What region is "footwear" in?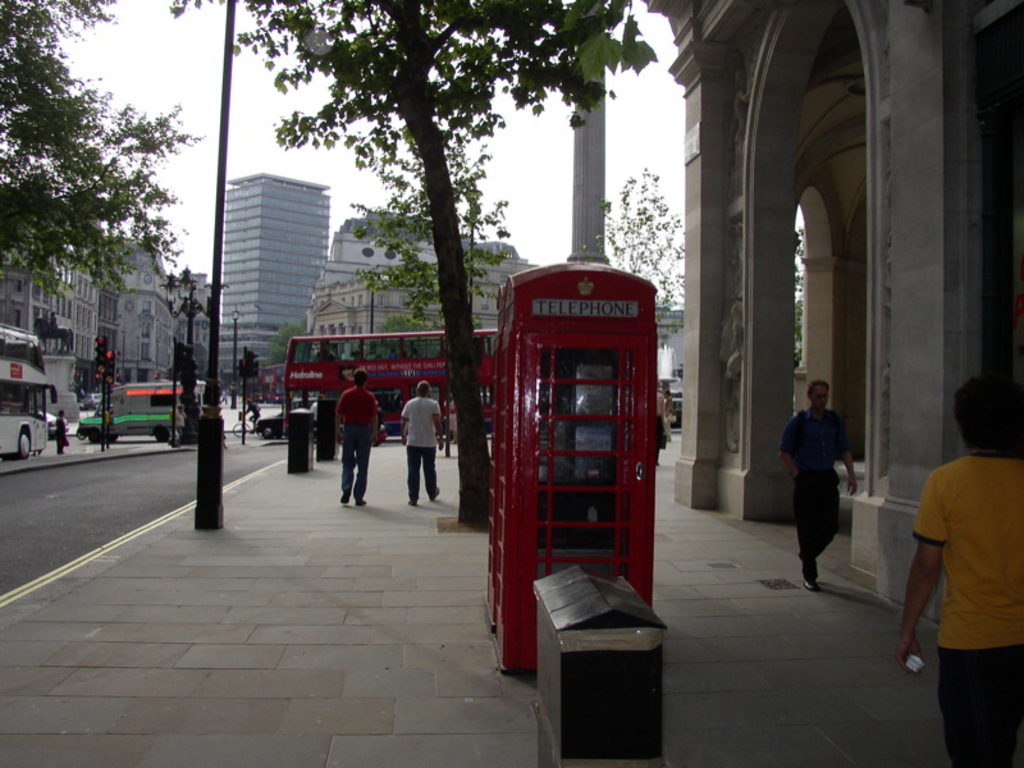
[410, 503, 417, 507].
